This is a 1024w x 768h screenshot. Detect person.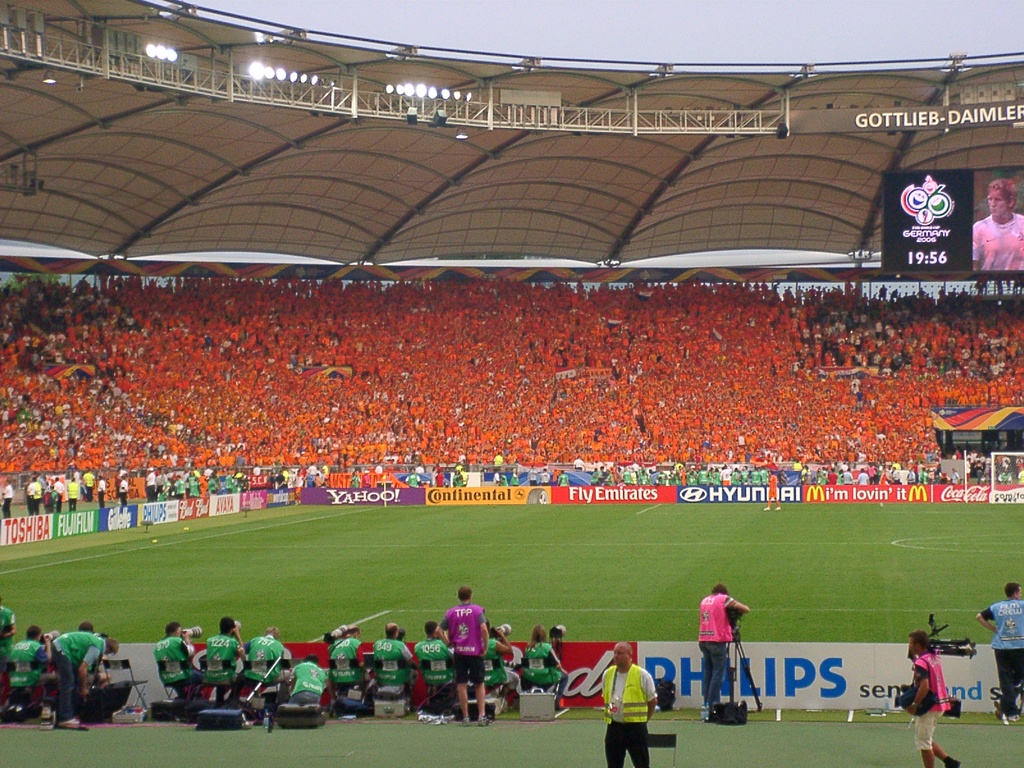
97,474,116,511.
